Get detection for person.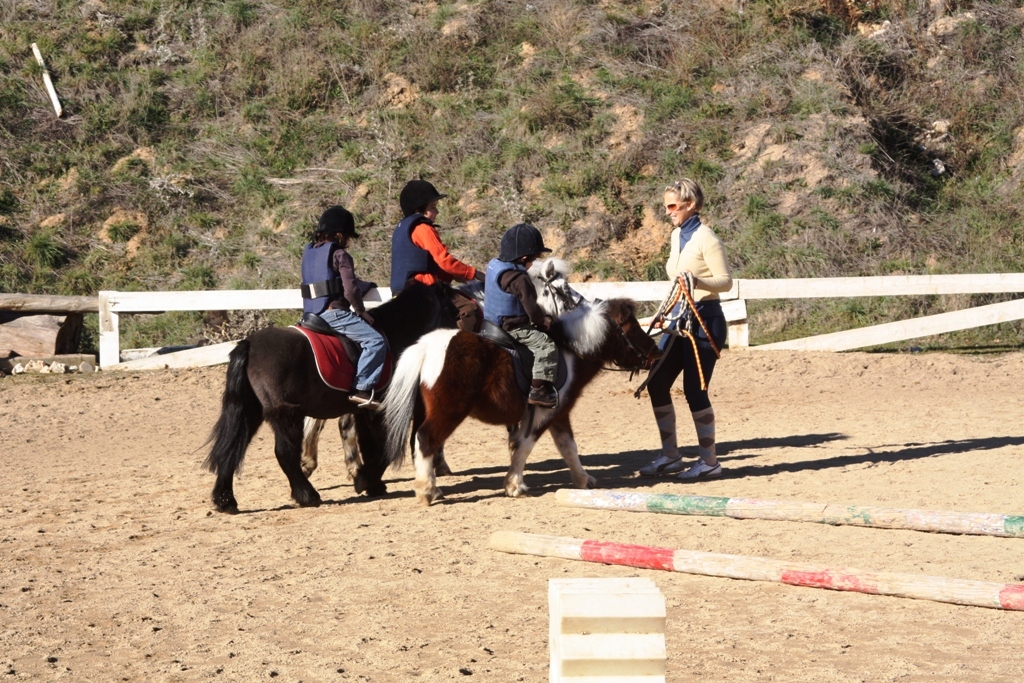
Detection: 395:177:476:328.
